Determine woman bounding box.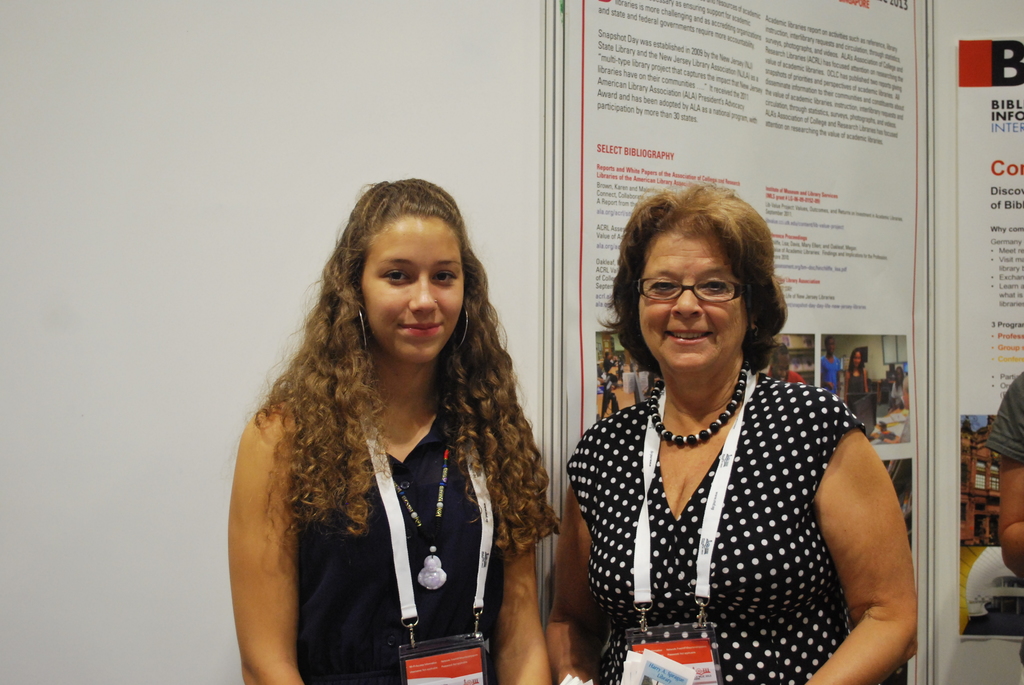
Determined: region(566, 192, 896, 674).
